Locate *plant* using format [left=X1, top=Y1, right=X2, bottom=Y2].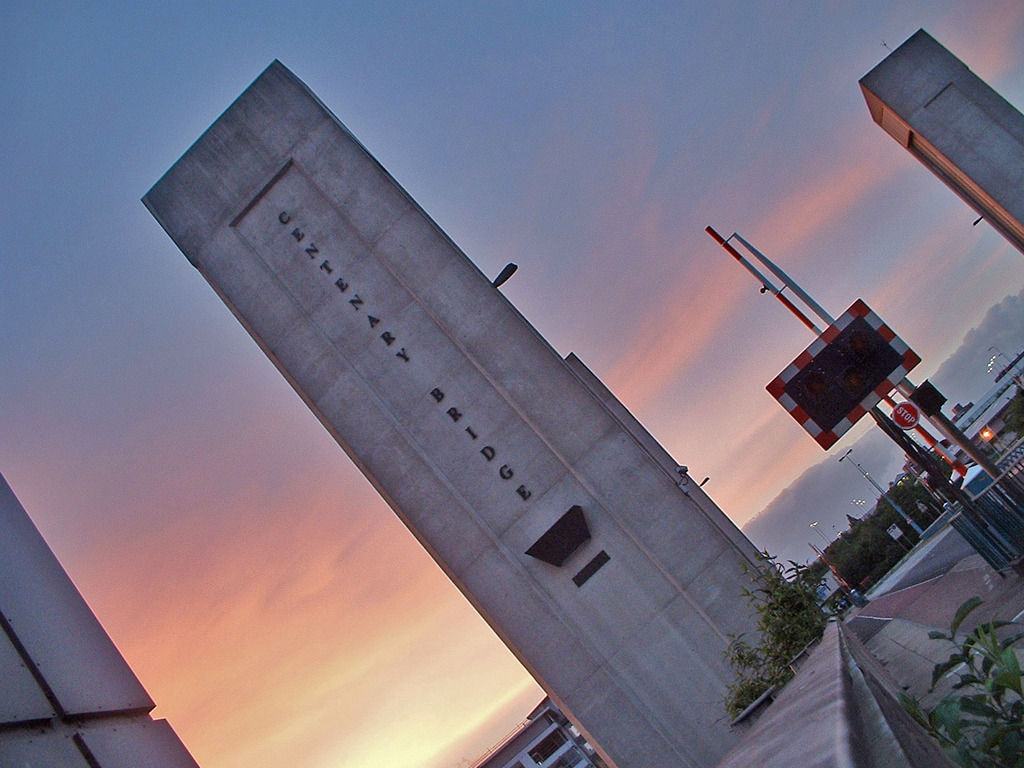
[left=890, top=694, right=952, bottom=732].
